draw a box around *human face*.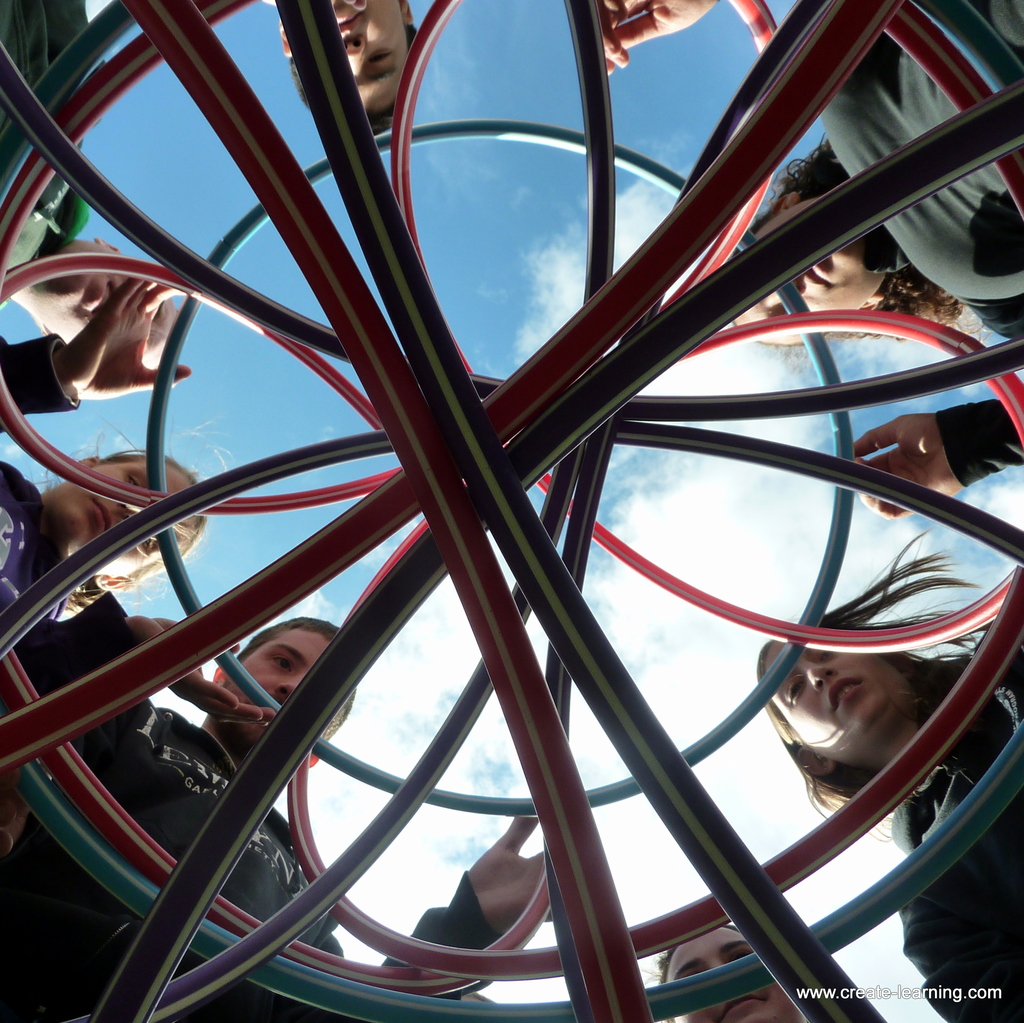
locate(328, 0, 398, 111).
